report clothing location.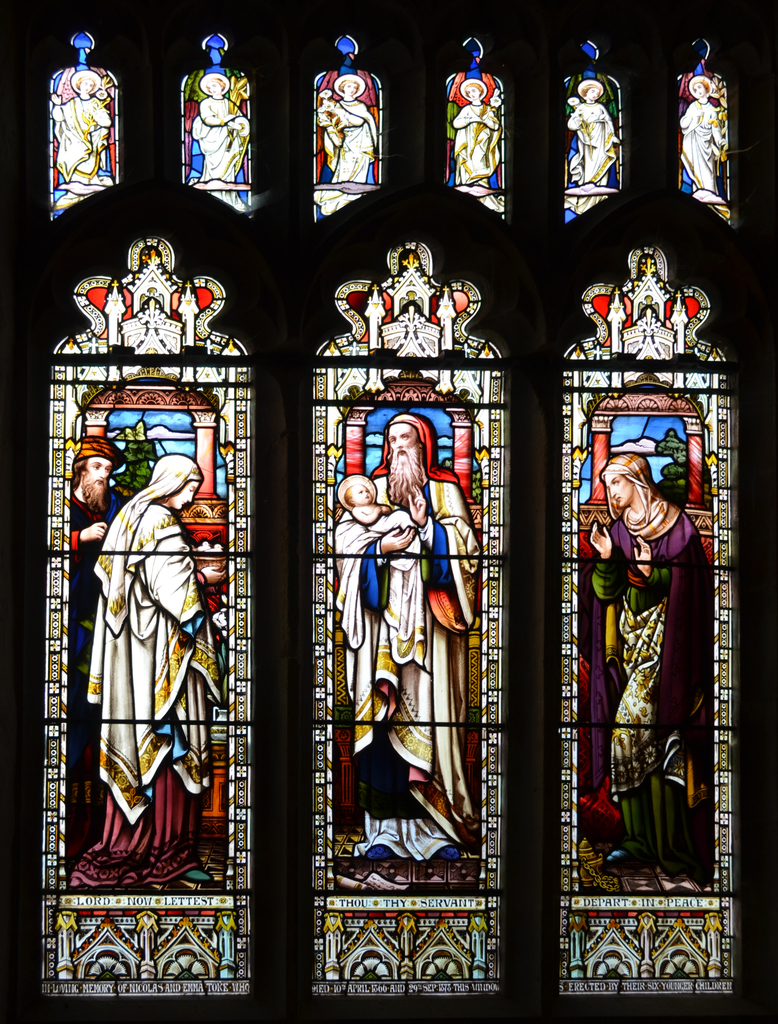
Report: detection(587, 451, 717, 879).
